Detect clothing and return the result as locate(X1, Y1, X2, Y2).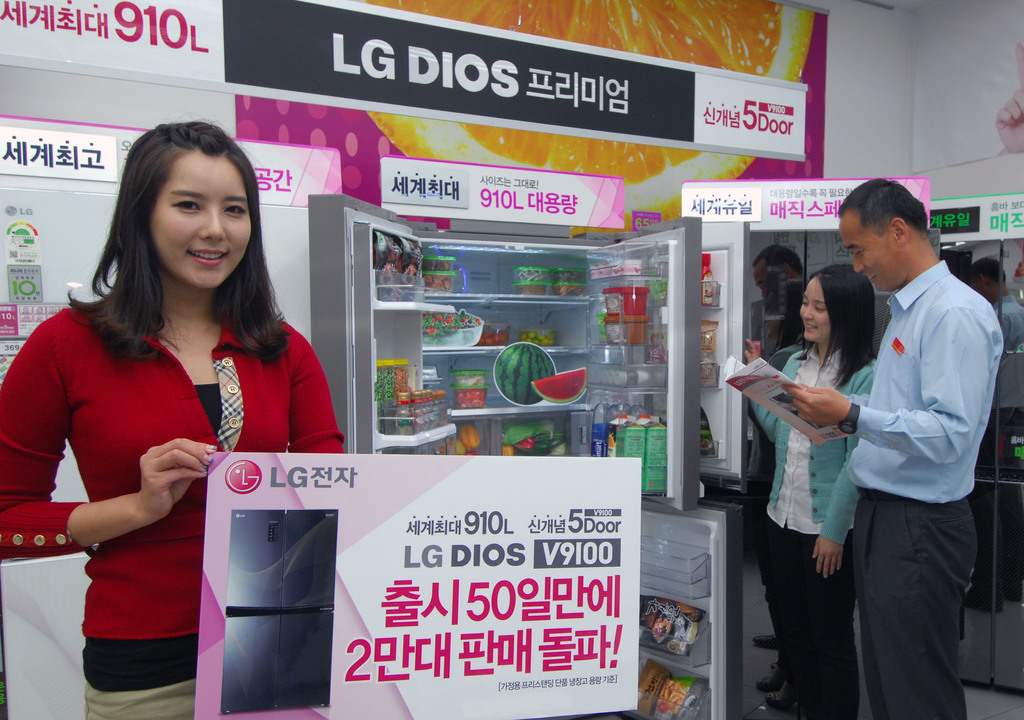
locate(748, 347, 882, 719).
